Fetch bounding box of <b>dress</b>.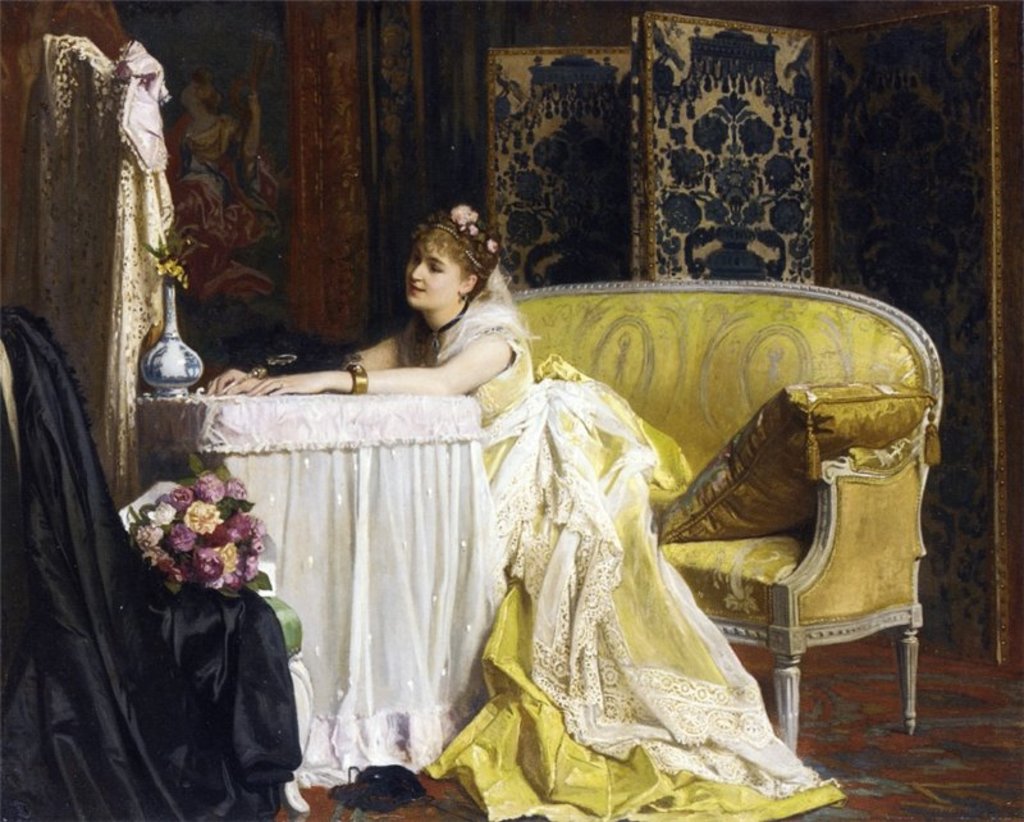
Bbox: BBox(406, 306, 841, 821).
